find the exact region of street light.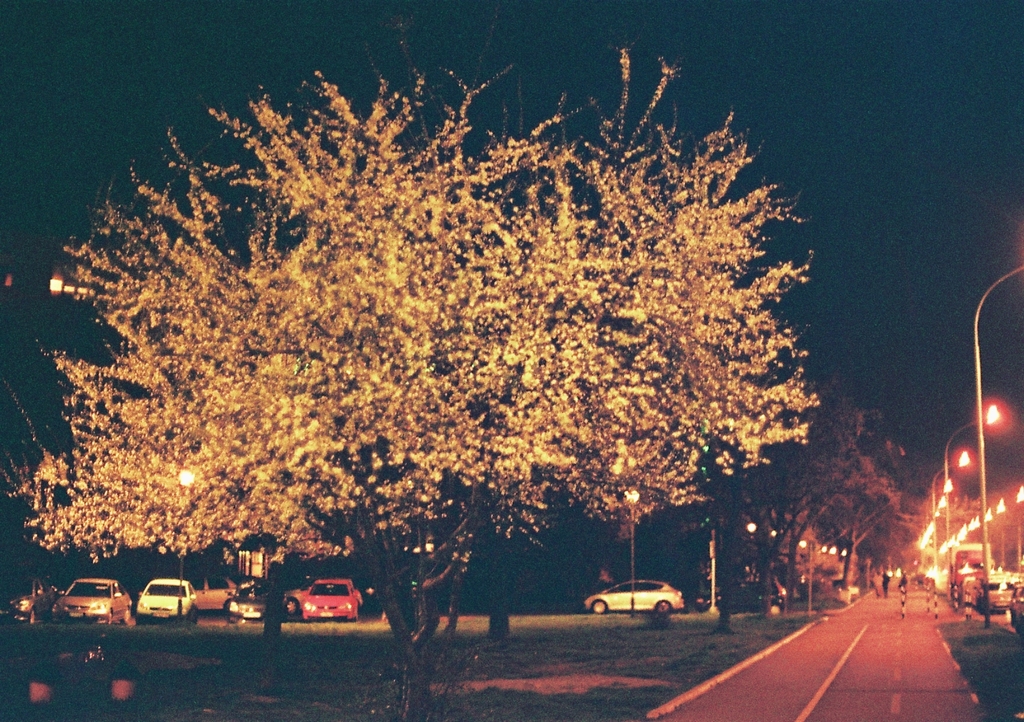
Exact region: rect(970, 261, 1023, 620).
